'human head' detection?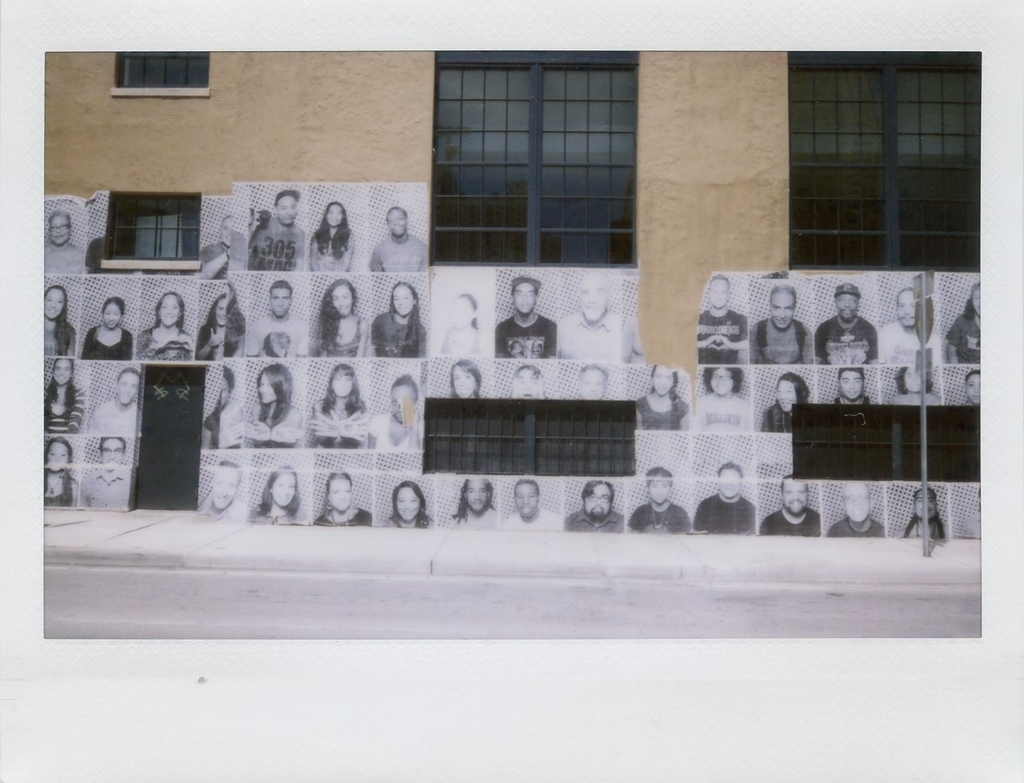
bbox=(46, 210, 71, 241)
